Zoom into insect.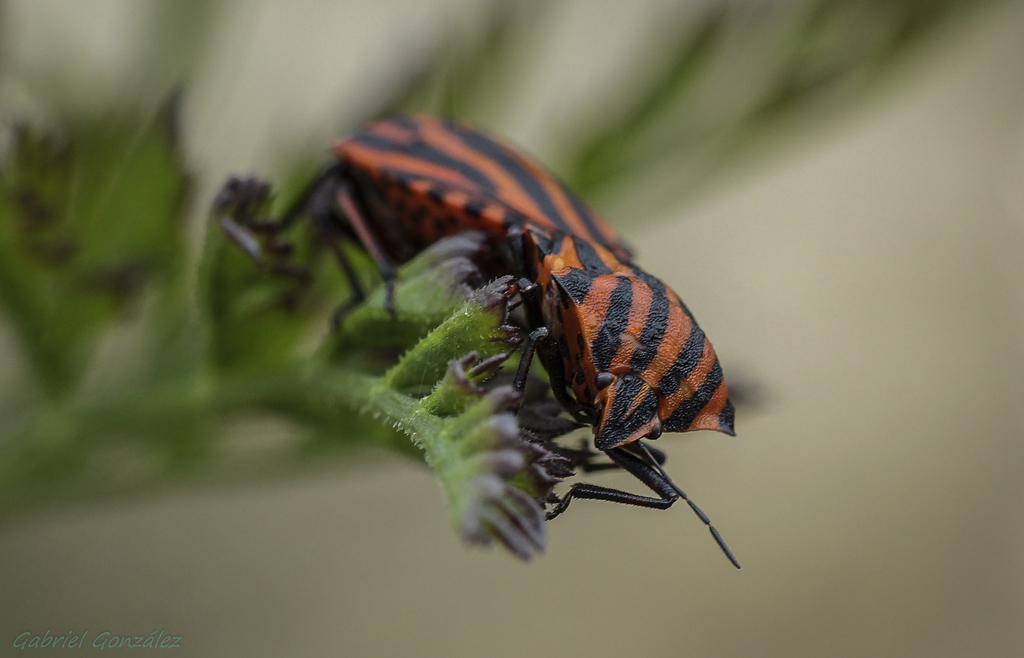
Zoom target: x1=282, y1=108, x2=740, y2=570.
